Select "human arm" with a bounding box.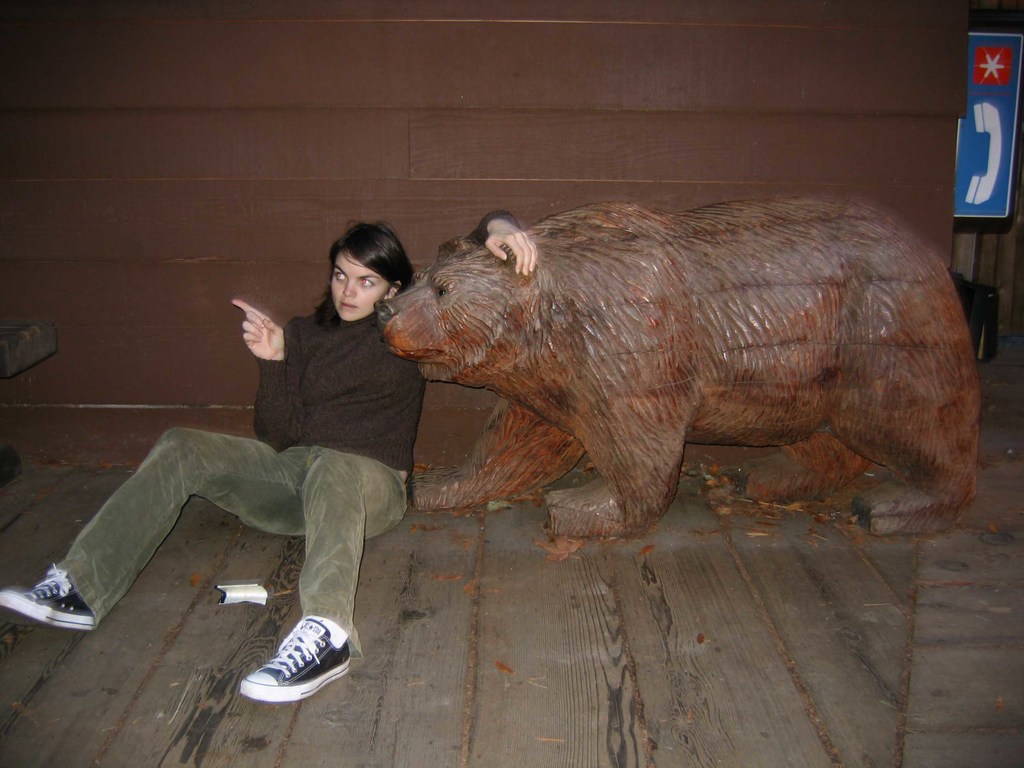
[x1=235, y1=300, x2=297, y2=453].
